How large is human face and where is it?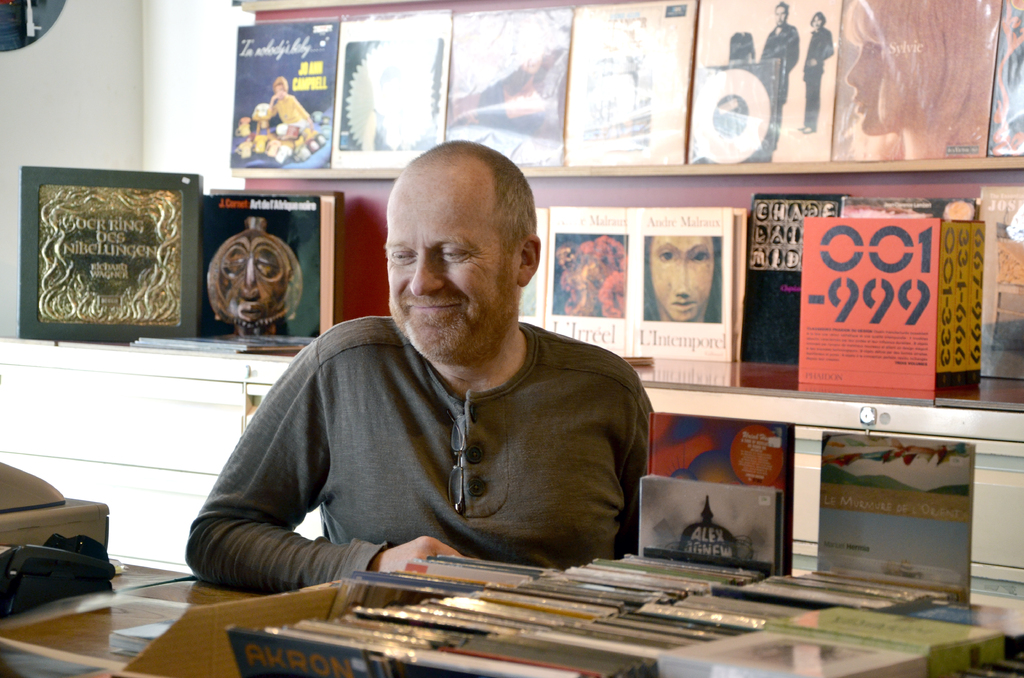
Bounding box: crop(777, 7, 787, 29).
